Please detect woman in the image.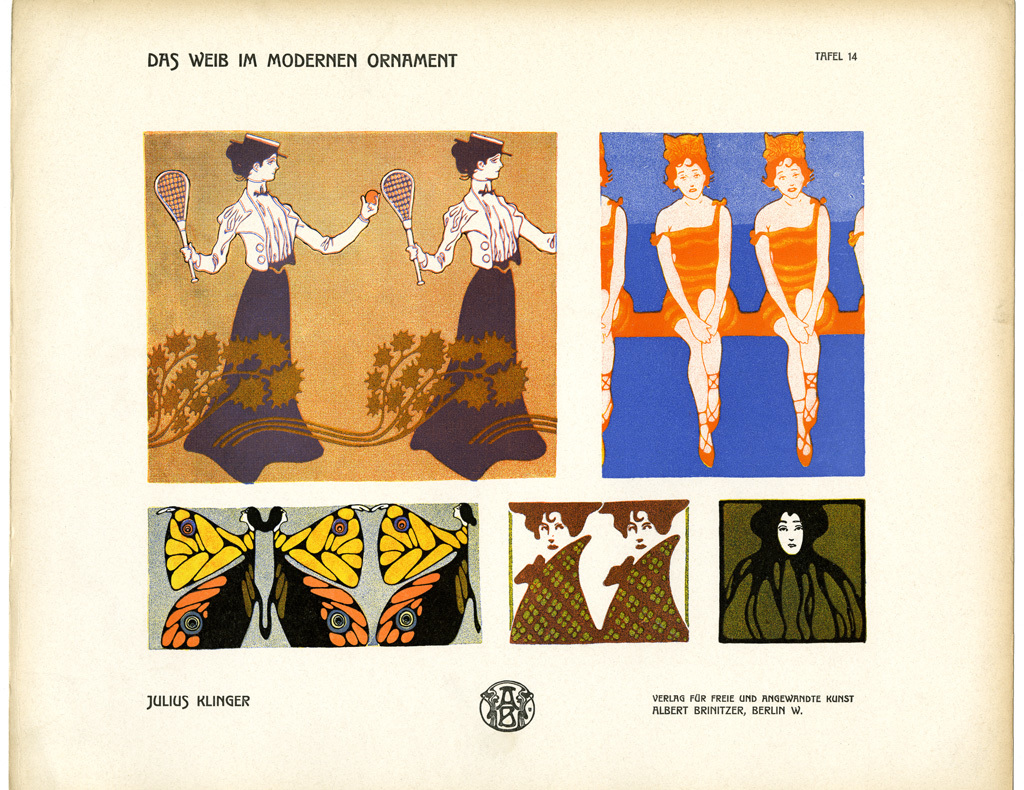
detection(755, 130, 839, 474).
